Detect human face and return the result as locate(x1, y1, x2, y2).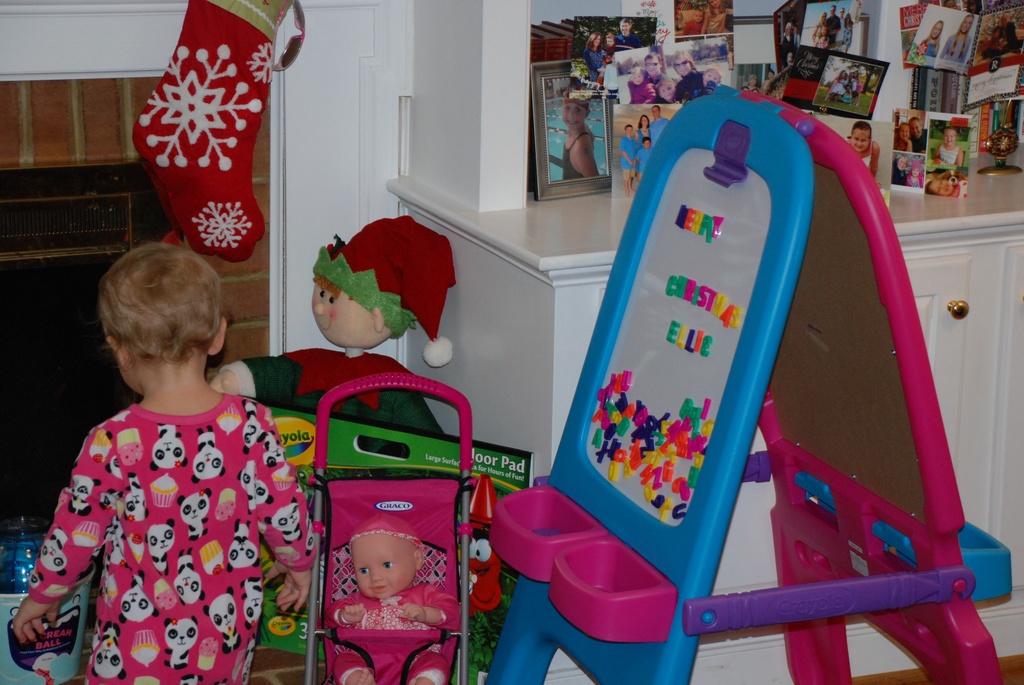
locate(821, 26, 826, 36).
